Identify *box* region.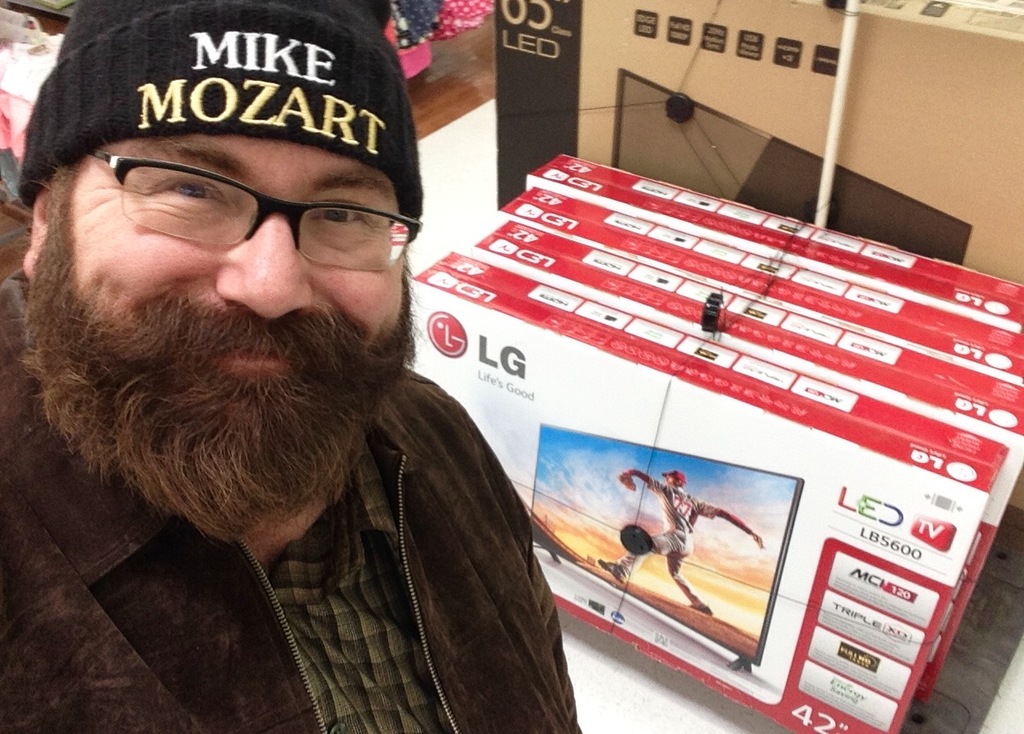
Region: crop(519, 146, 1023, 335).
